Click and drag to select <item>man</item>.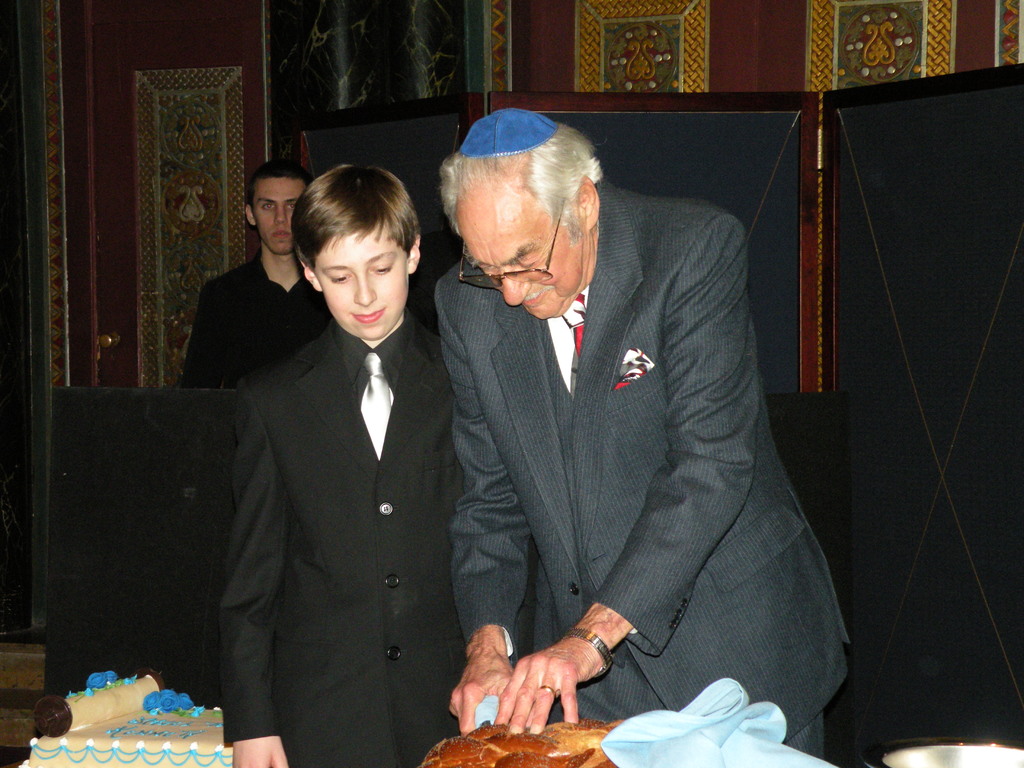
Selection: (x1=396, y1=117, x2=834, y2=752).
